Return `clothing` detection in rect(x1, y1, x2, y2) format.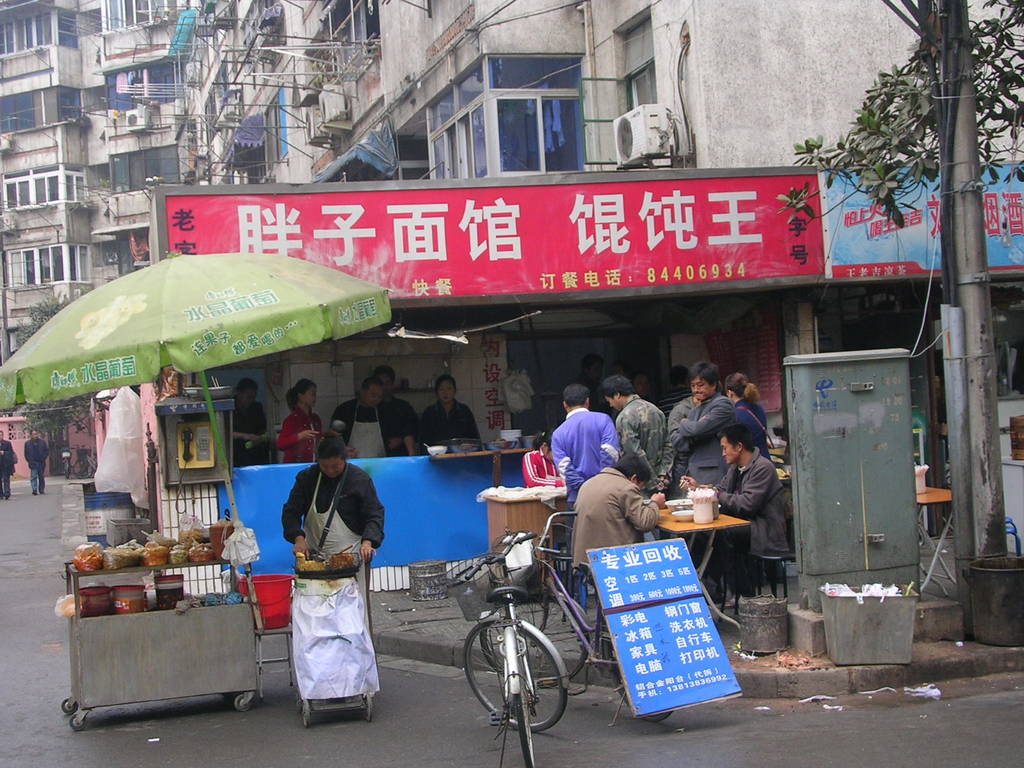
rect(0, 433, 20, 495).
